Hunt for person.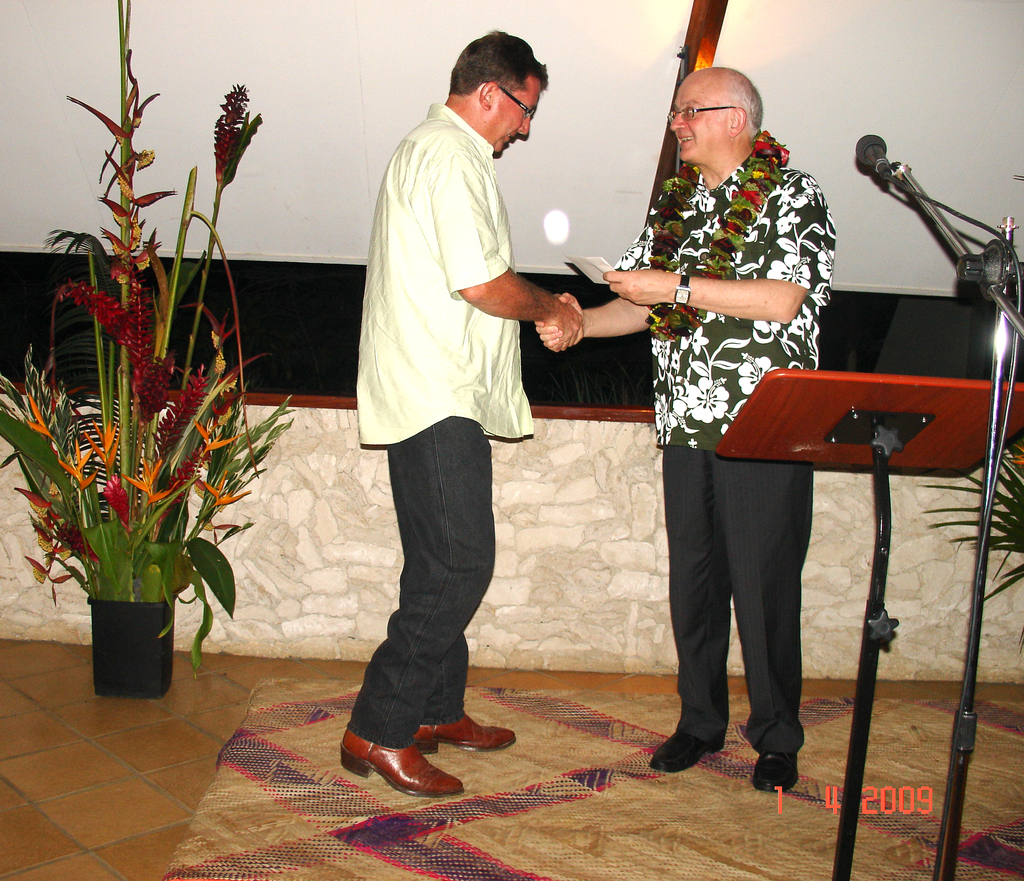
Hunted down at box=[336, 34, 580, 802].
